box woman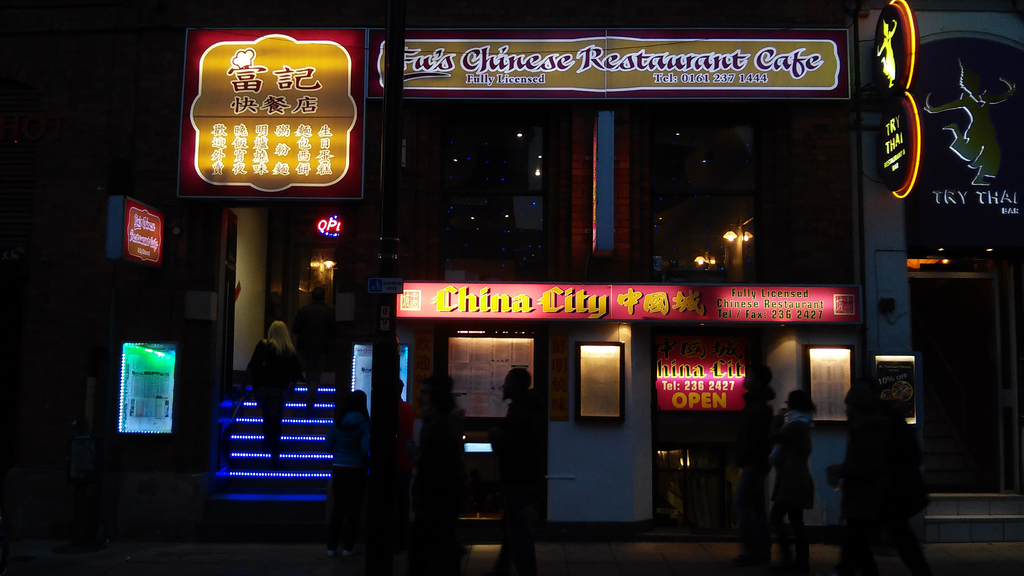
(left=766, top=393, right=819, bottom=575)
